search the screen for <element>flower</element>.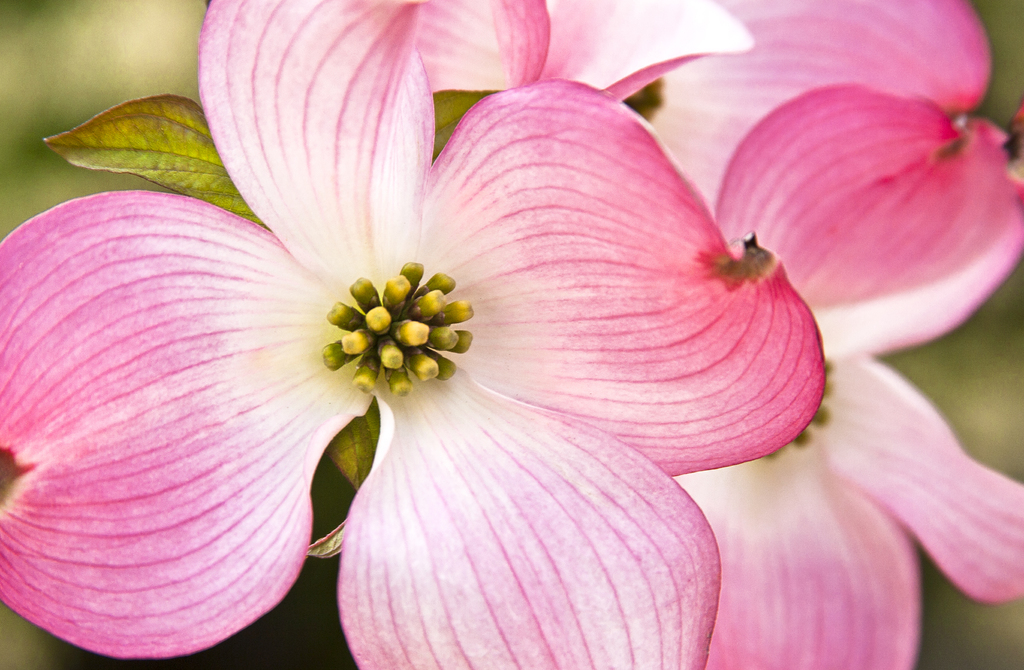
Found at detection(636, 99, 1023, 669).
